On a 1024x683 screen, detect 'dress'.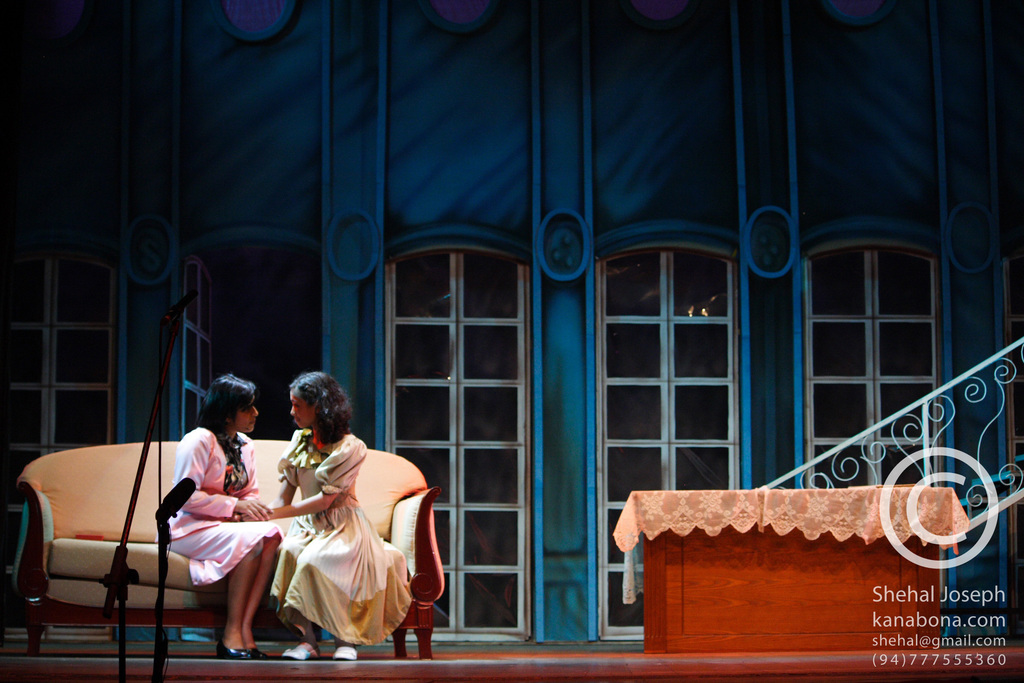
(248,434,414,655).
